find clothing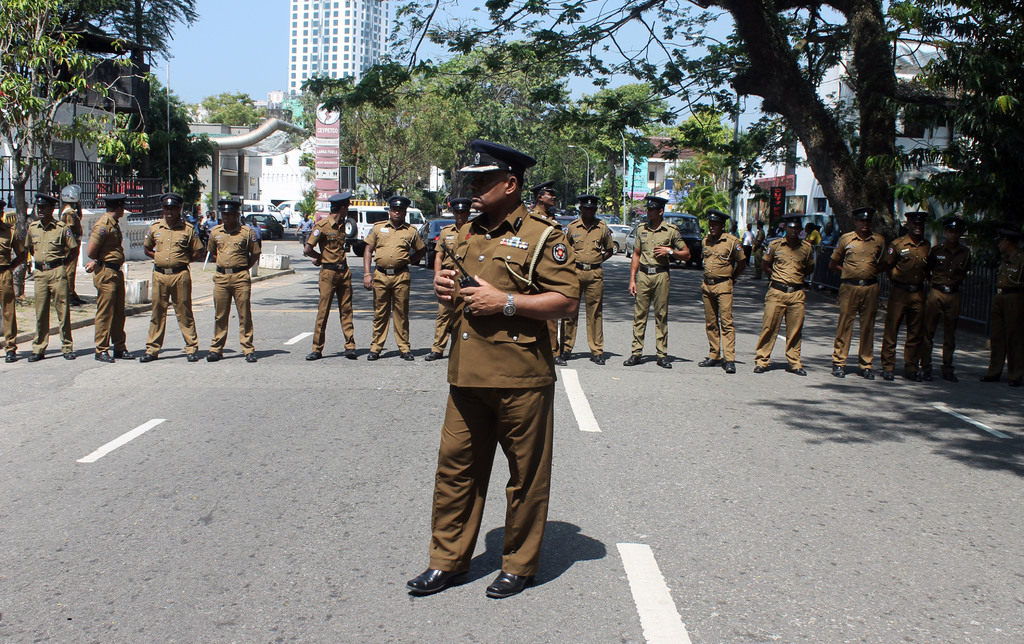
x1=992, y1=250, x2=1022, y2=363
